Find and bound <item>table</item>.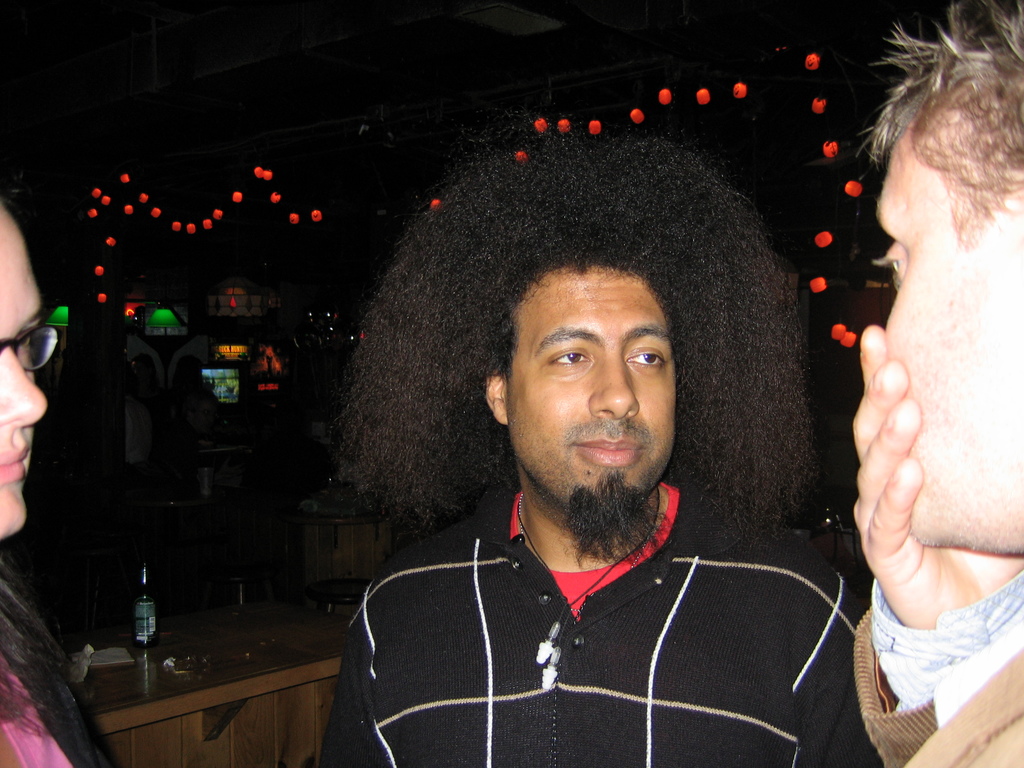
Bound: Rect(38, 577, 417, 767).
